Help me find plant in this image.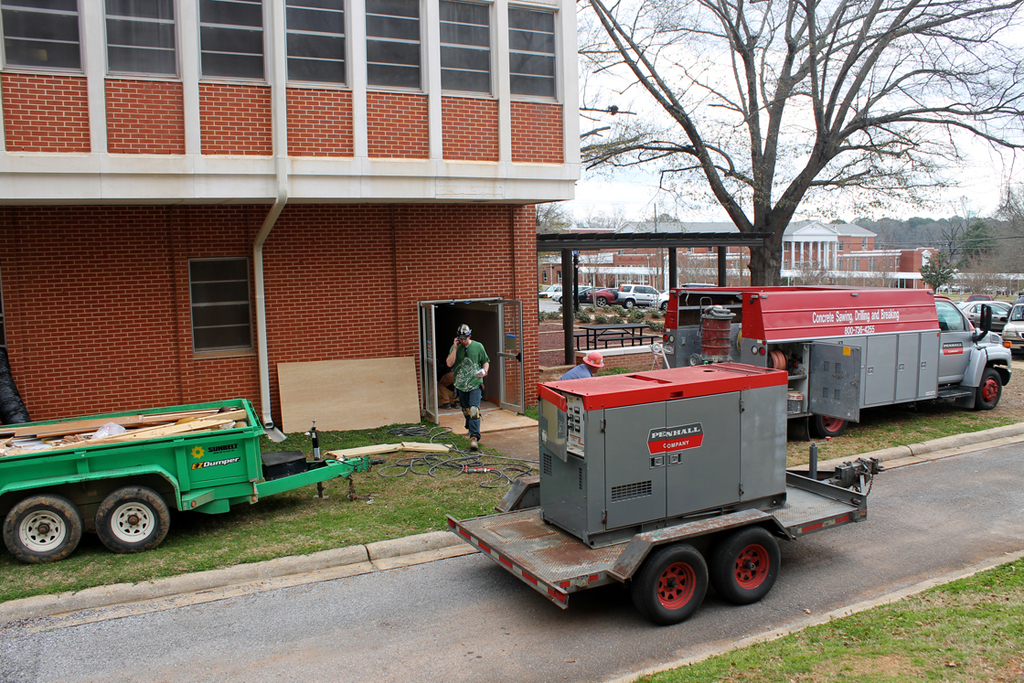
Found it: bbox=[0, 445, 526, 604].
